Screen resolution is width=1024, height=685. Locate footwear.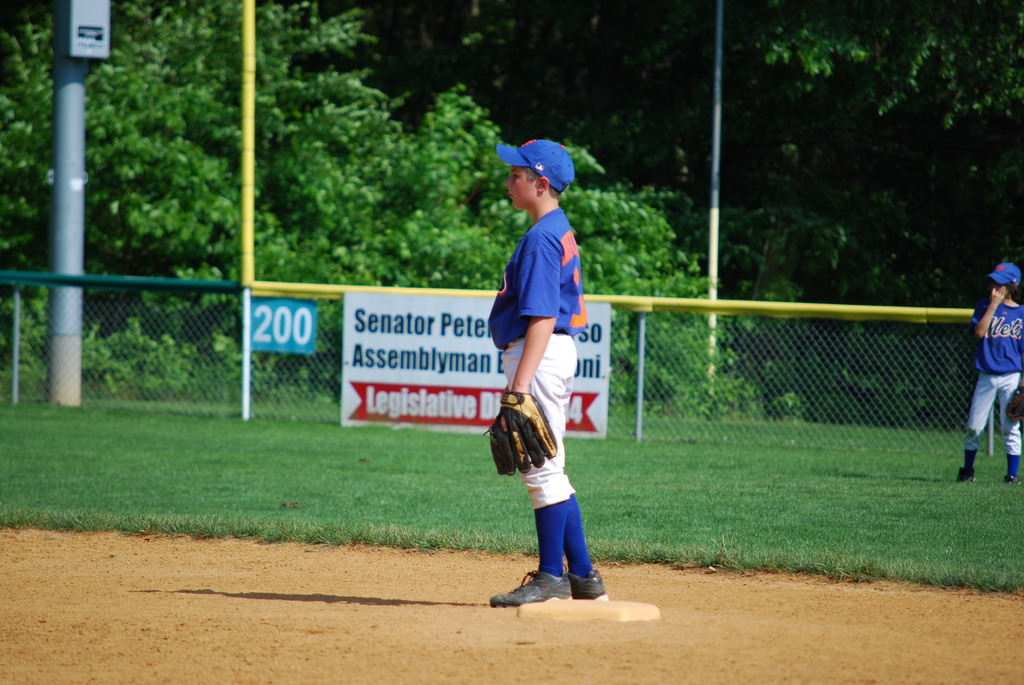
[1002,473,1018,485].
